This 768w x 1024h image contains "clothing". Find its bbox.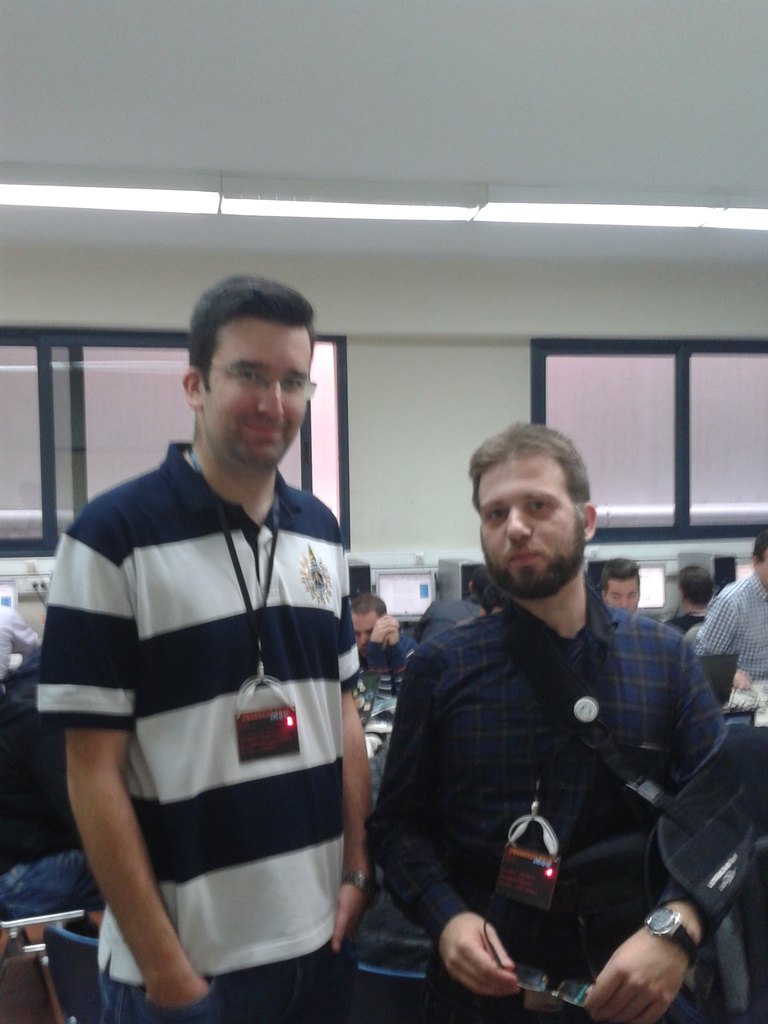
{"left": 367, "top": 545, "right": 746, "bottom": 1008}.
